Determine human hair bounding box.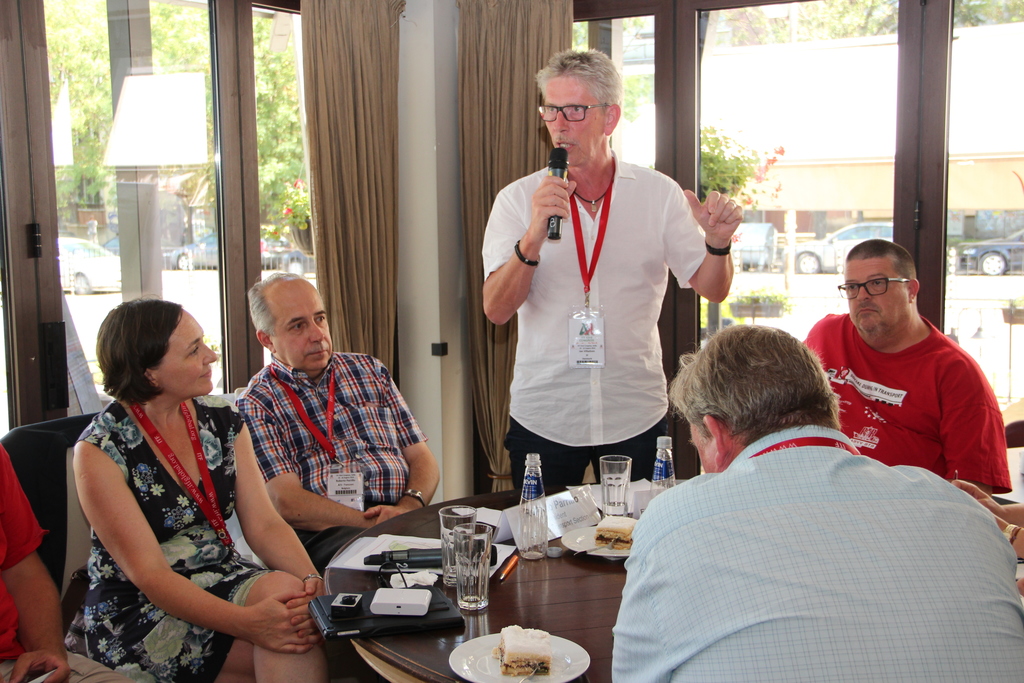
Determined: [left=850, top=238, right=914, bottom=281].
